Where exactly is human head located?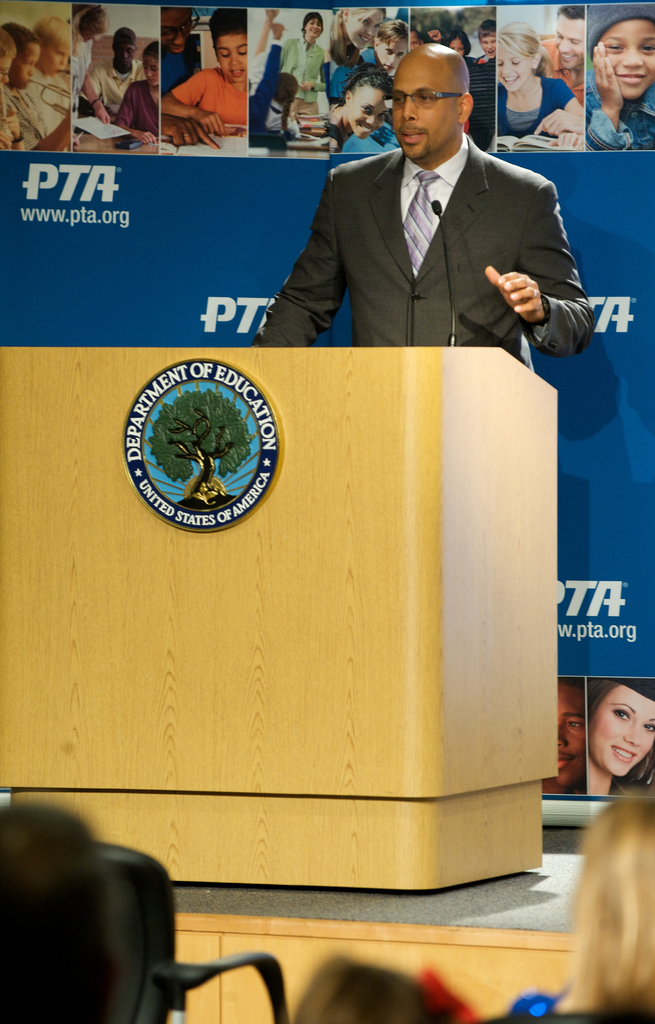
Its bounding box is (35,15,76,80).
